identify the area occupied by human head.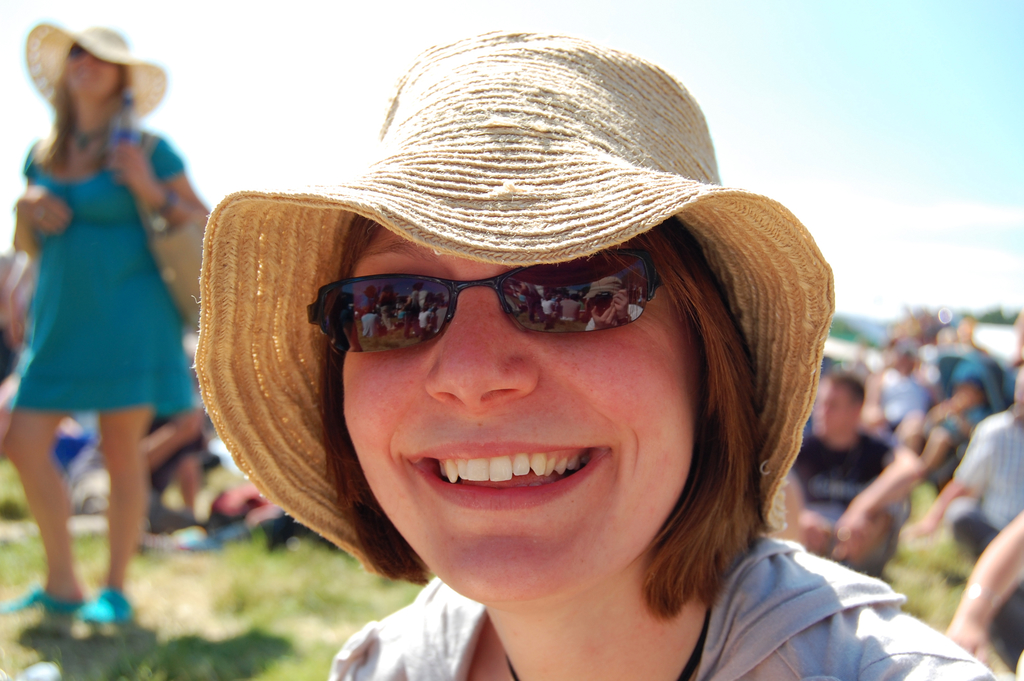
Area: bbox(68, 24, 119, 113).
